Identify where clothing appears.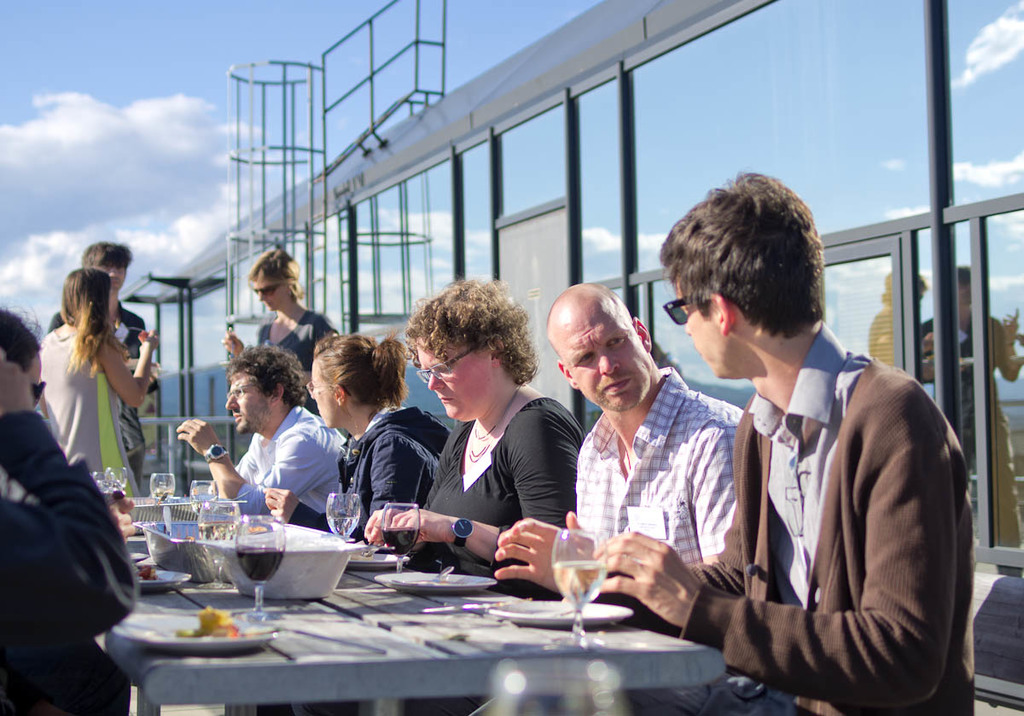
Appears at (x1=0, y1=333, x2=166, y2=715).
